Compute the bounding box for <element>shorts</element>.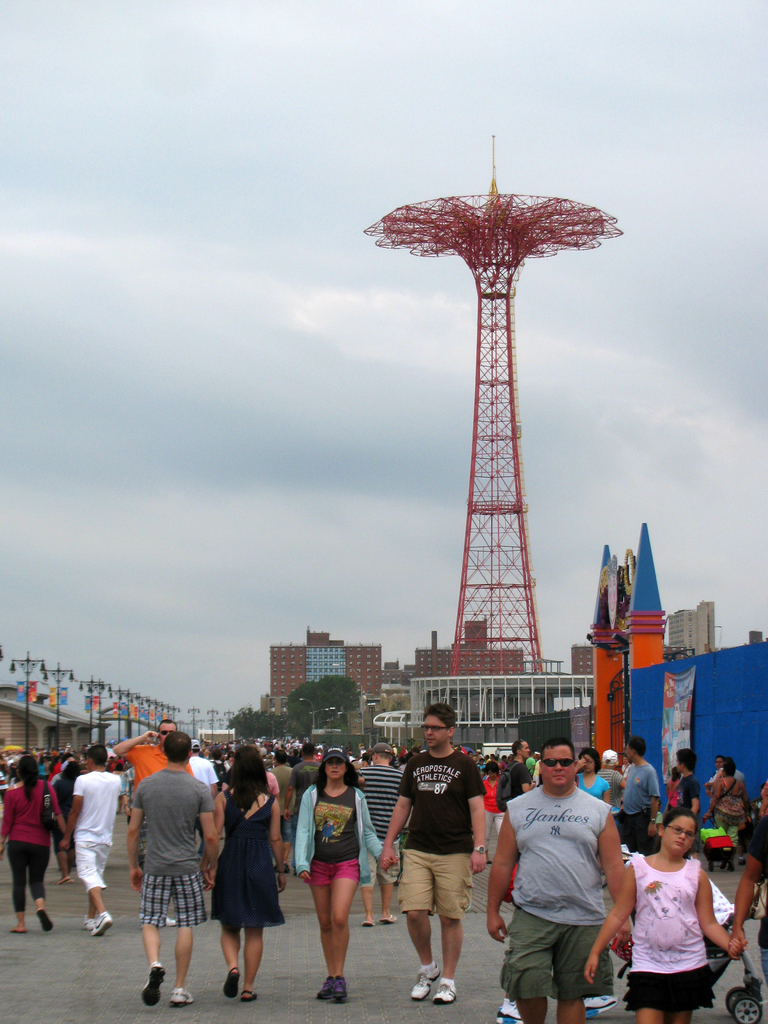
[301, 858, 361, 886].
